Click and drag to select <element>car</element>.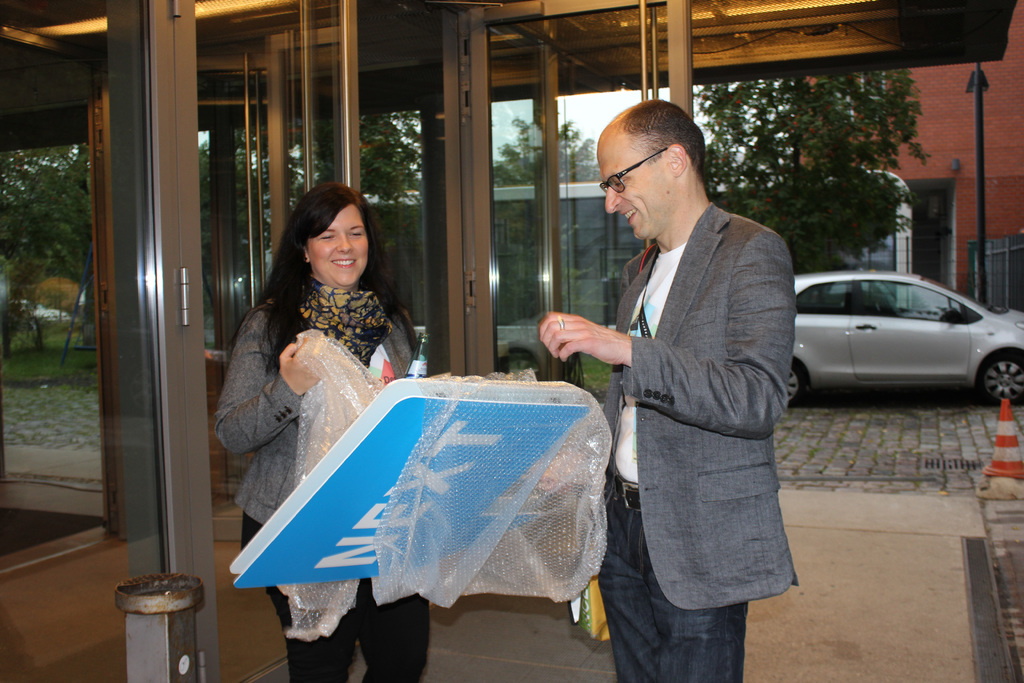
Selection: 776/268/1023/404.
